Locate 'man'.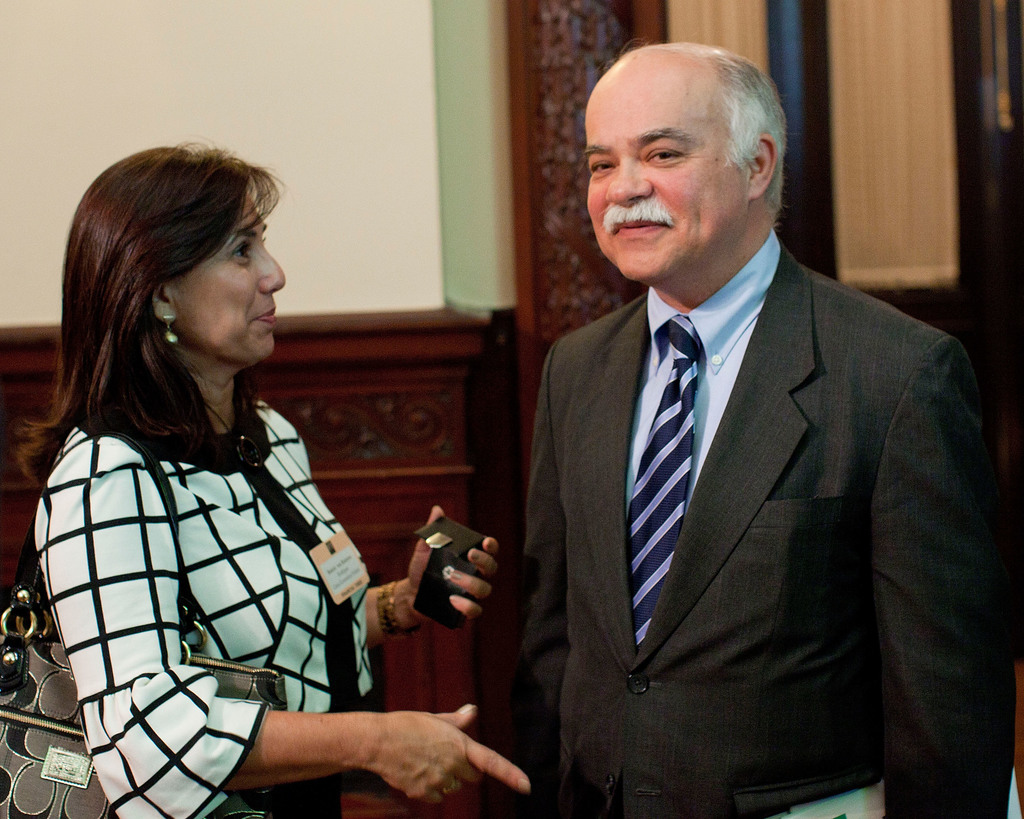
Bounding box: 481:44:989:818.
